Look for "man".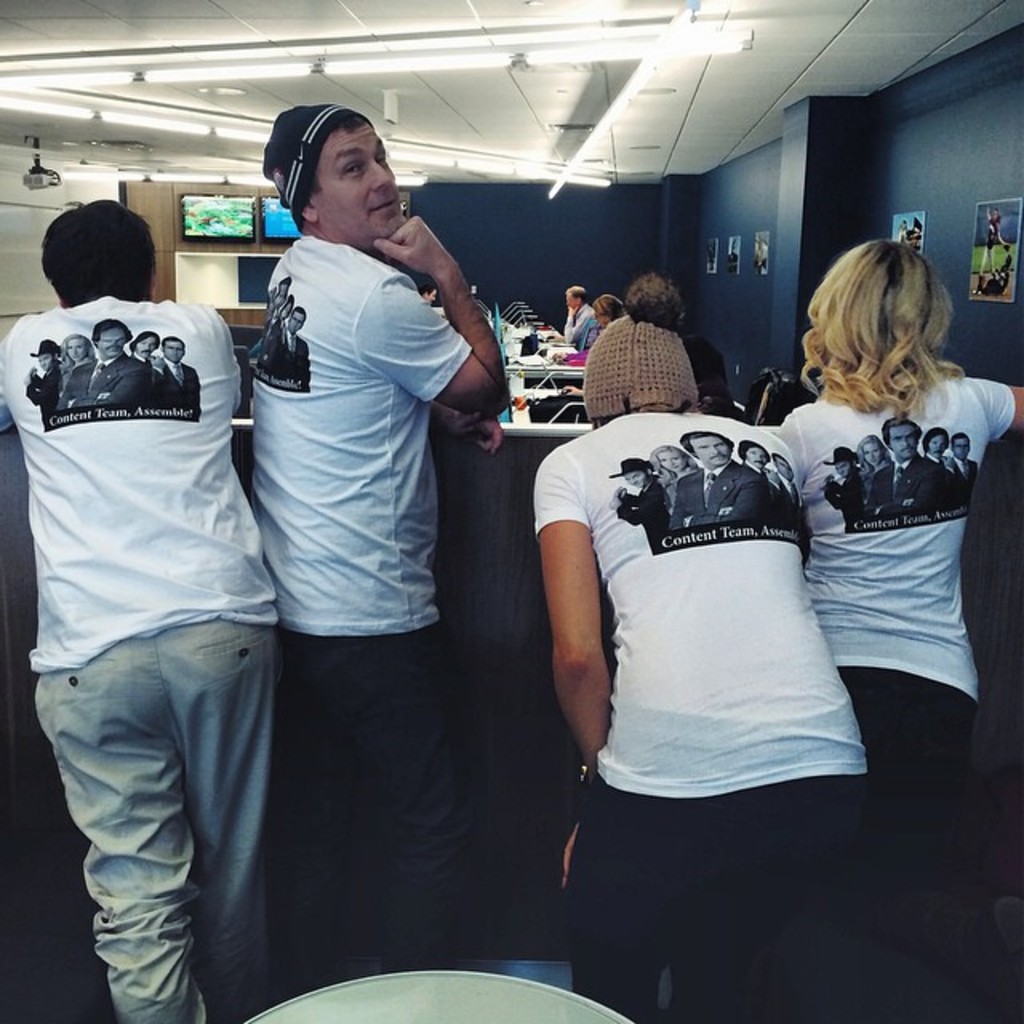
Found: [x1=22, y1=338, x2=64, y2=429].
